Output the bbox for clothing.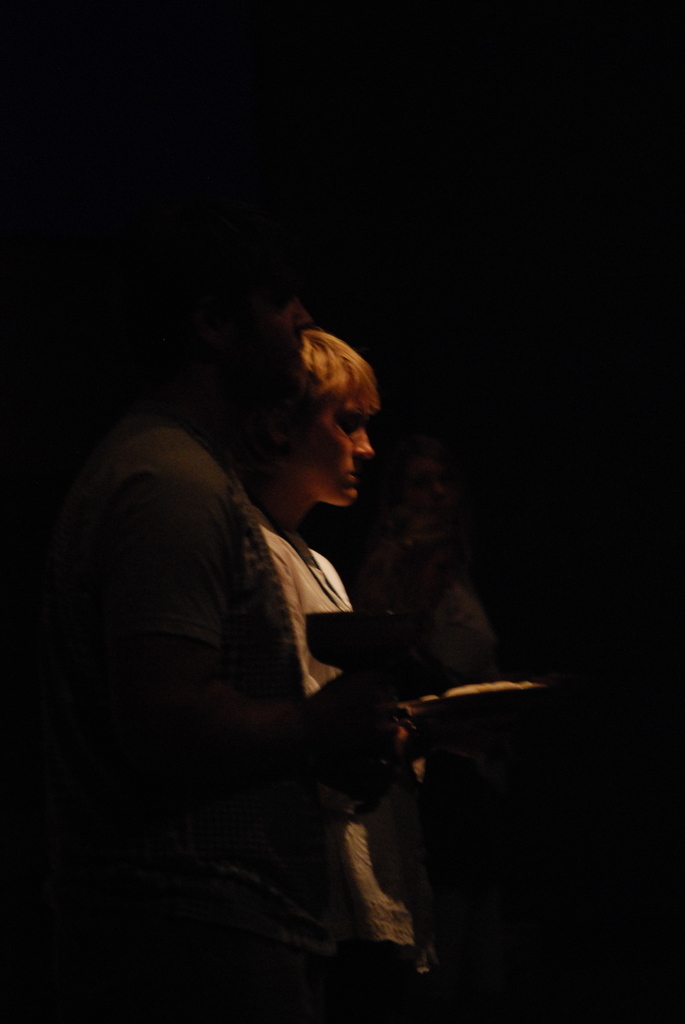
pyautogui.locateOnScreen(0, 412, 388, 1011).
